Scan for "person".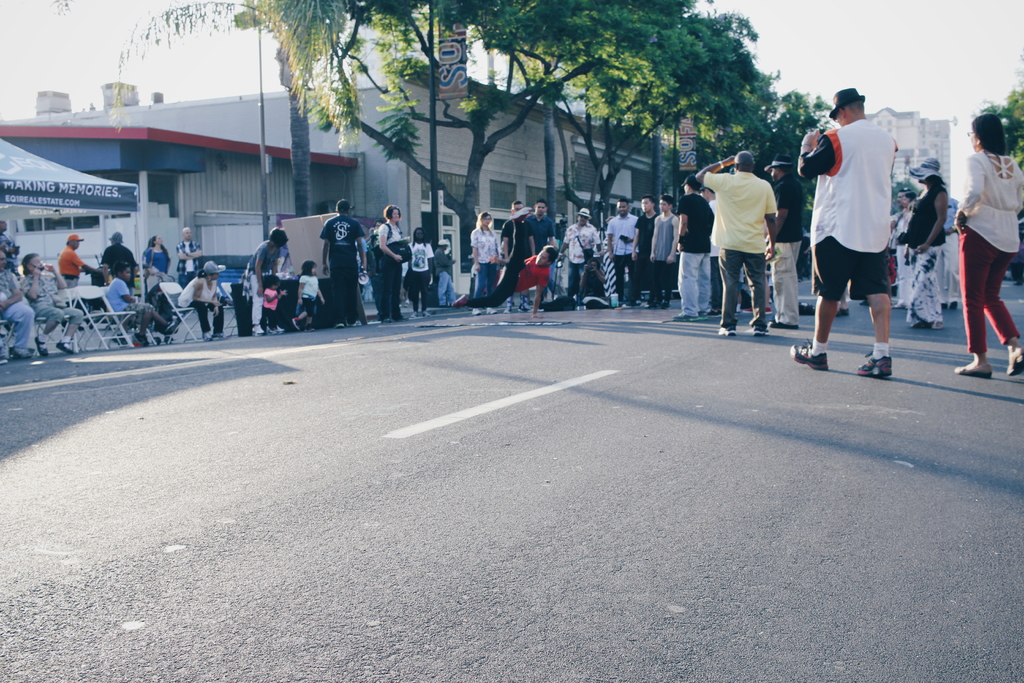
Scan result: BBox(499, 198, 535, 262).
